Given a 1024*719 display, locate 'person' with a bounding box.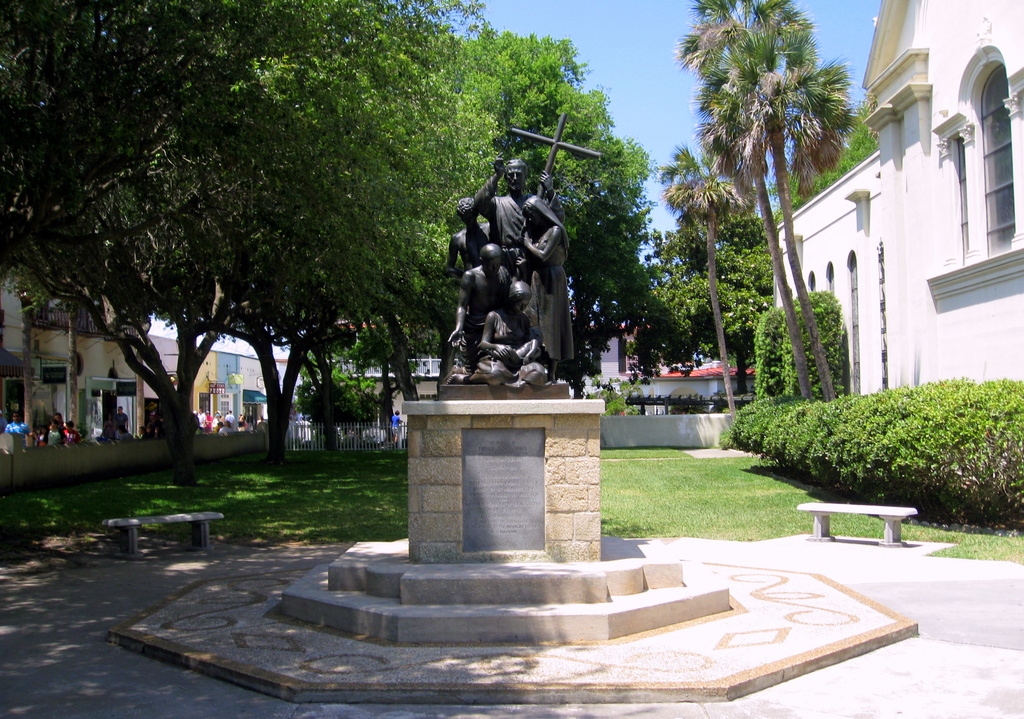
Located: [left=519, top=193, right=573, bottom=379].
